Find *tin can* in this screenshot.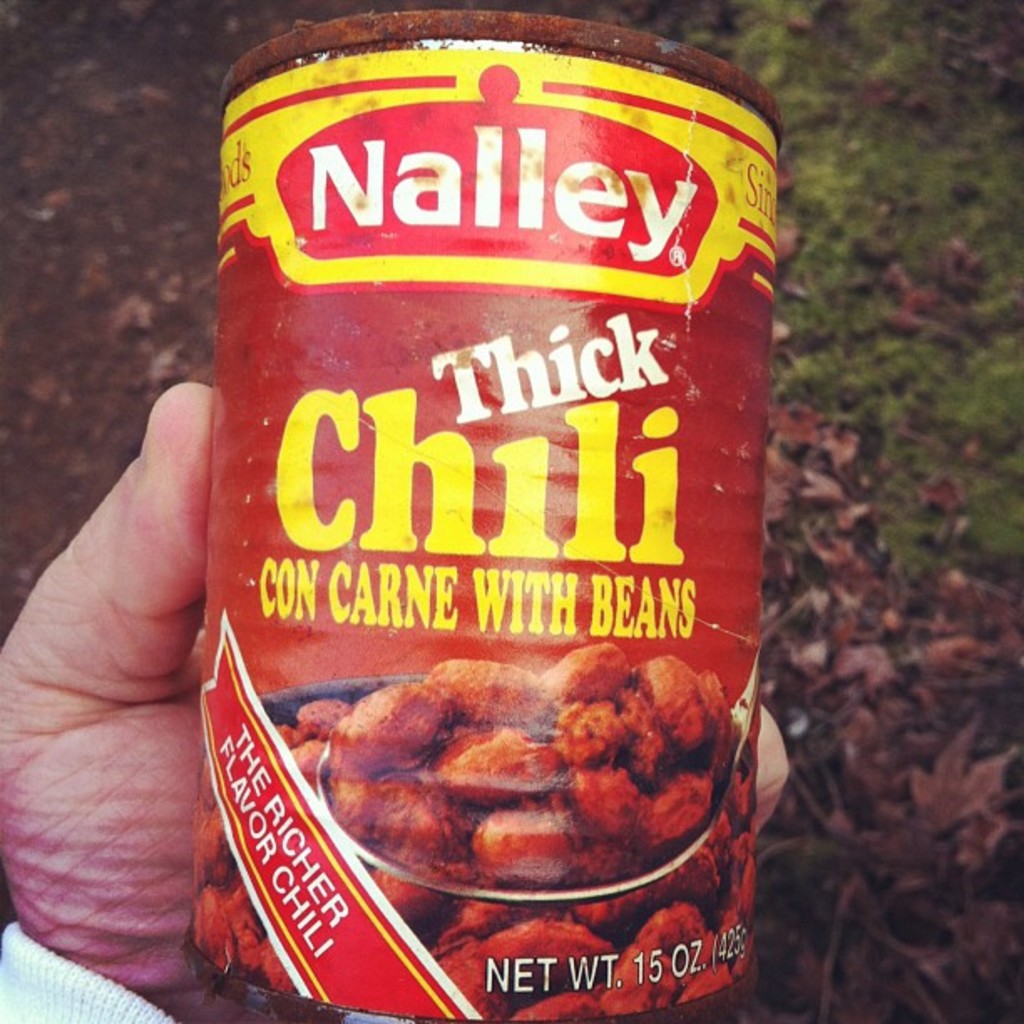
The bounding box for *tin can* is <box>181,12,780,1022</box>.
